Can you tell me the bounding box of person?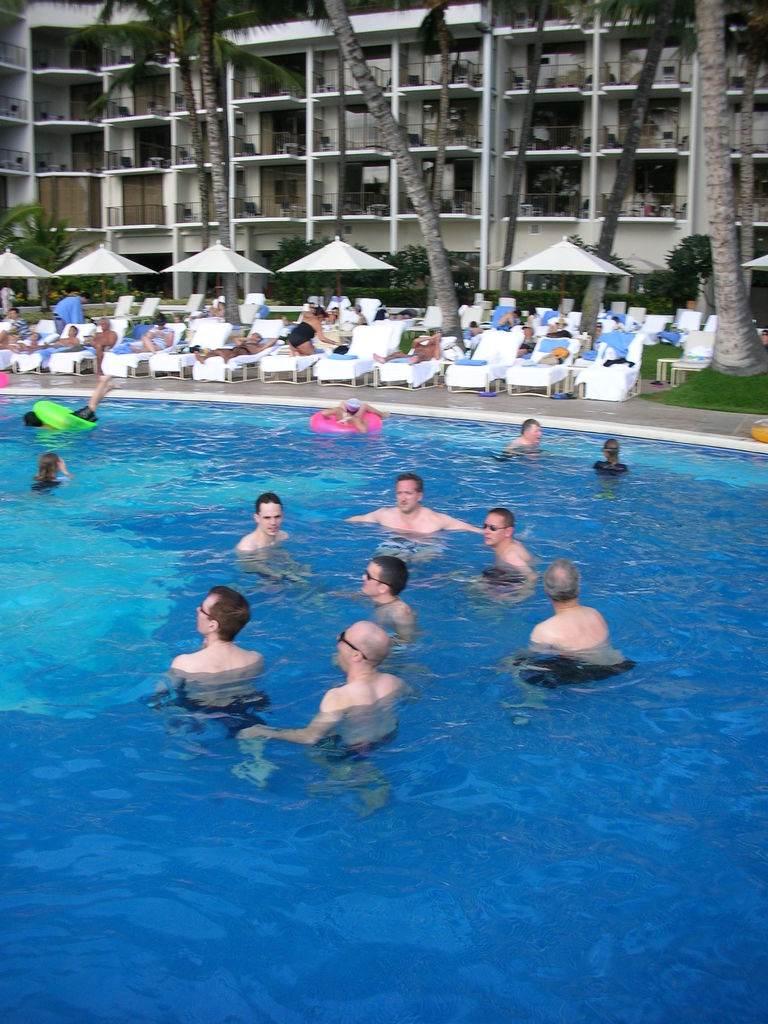
x1=191, y1=330, x2=276, y2=364.
